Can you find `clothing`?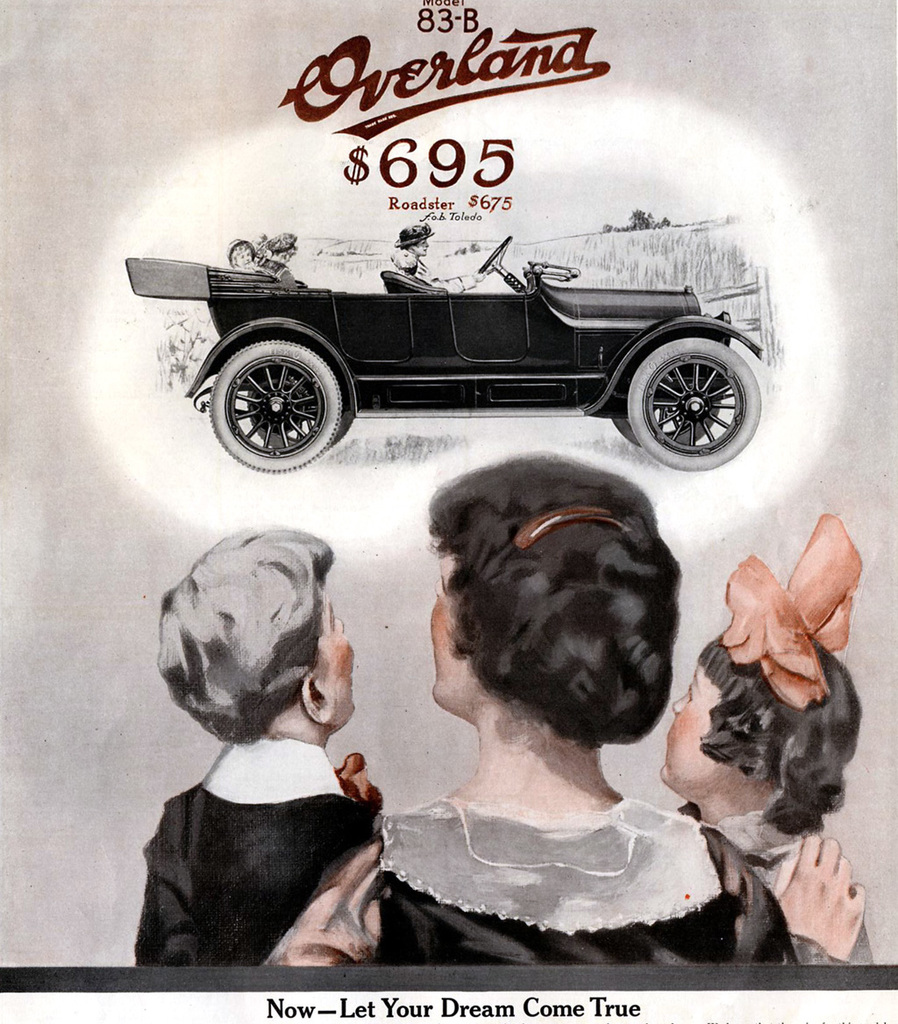
Yes, bounding box: bbox=[120, 670, 417, 975].
